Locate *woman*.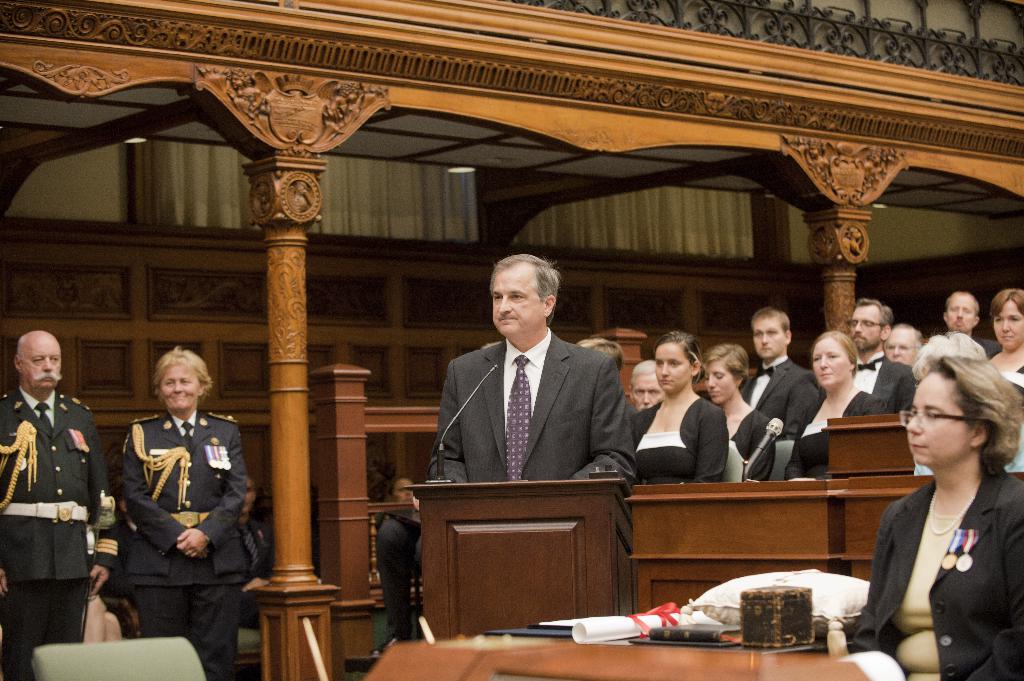
Bounding box: l=109, t=337, r=259, b=680.
